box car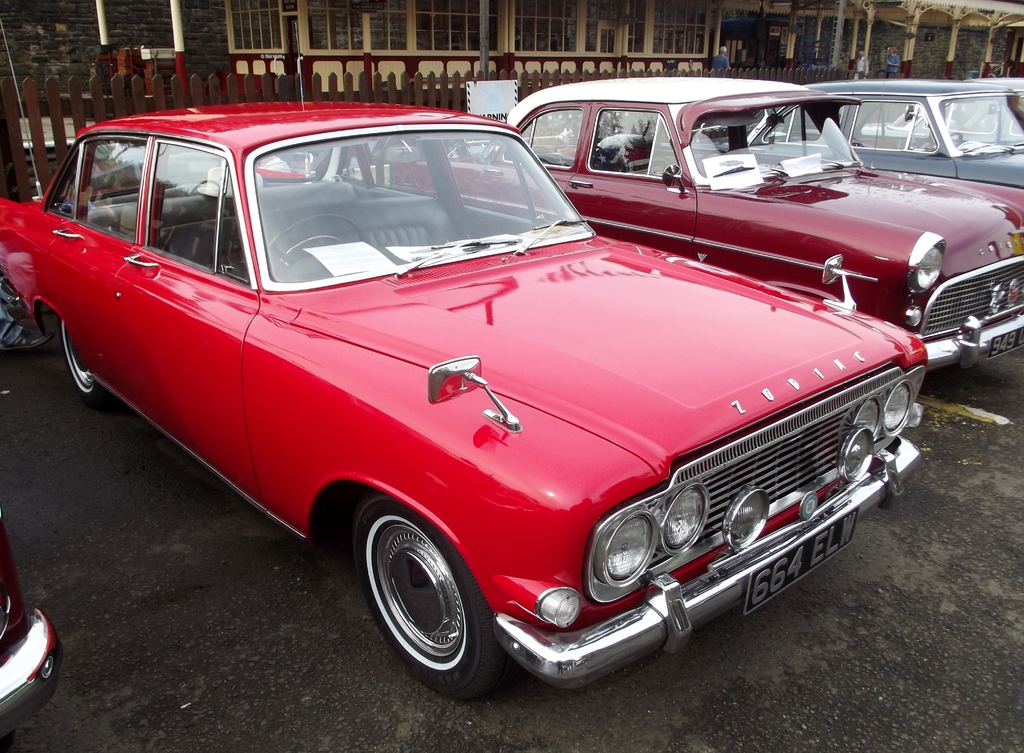
0, 17, 926, 706
